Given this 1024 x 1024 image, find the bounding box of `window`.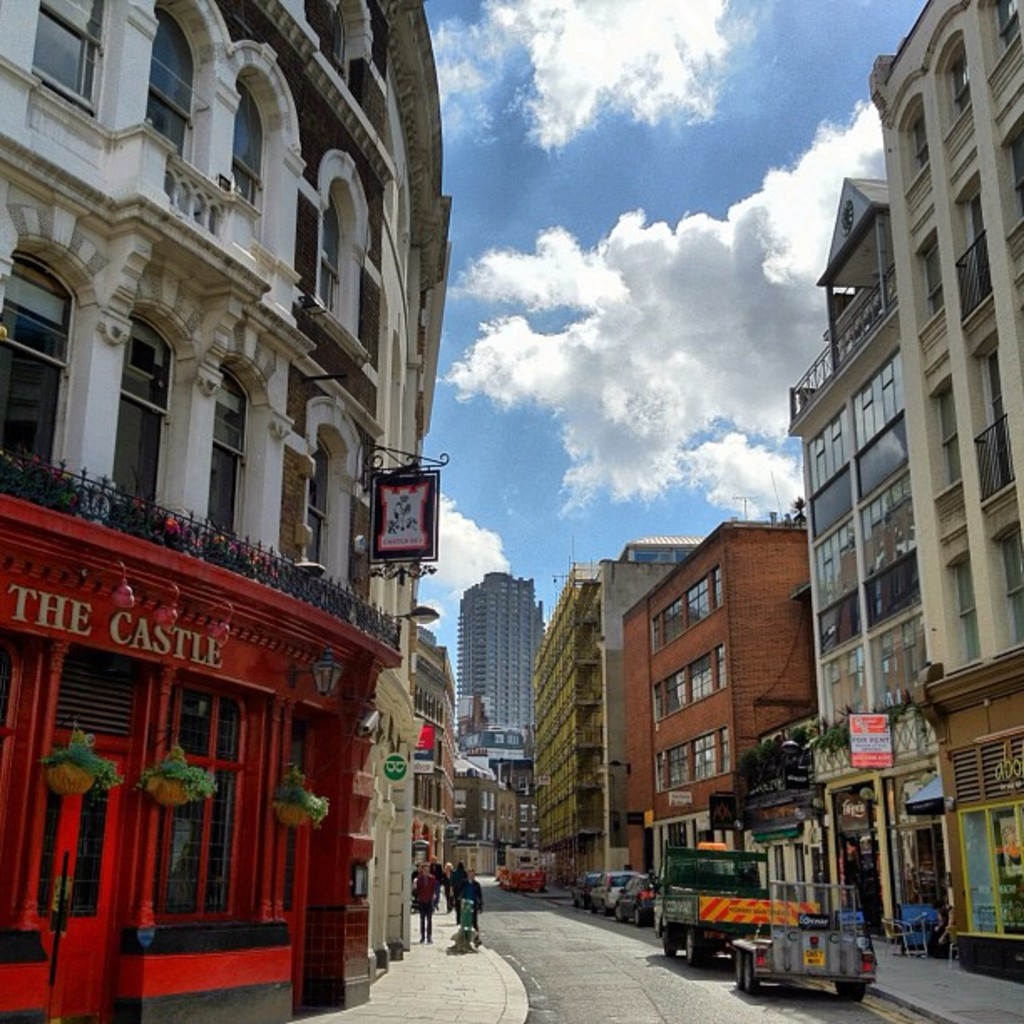
927:370:959:492.
